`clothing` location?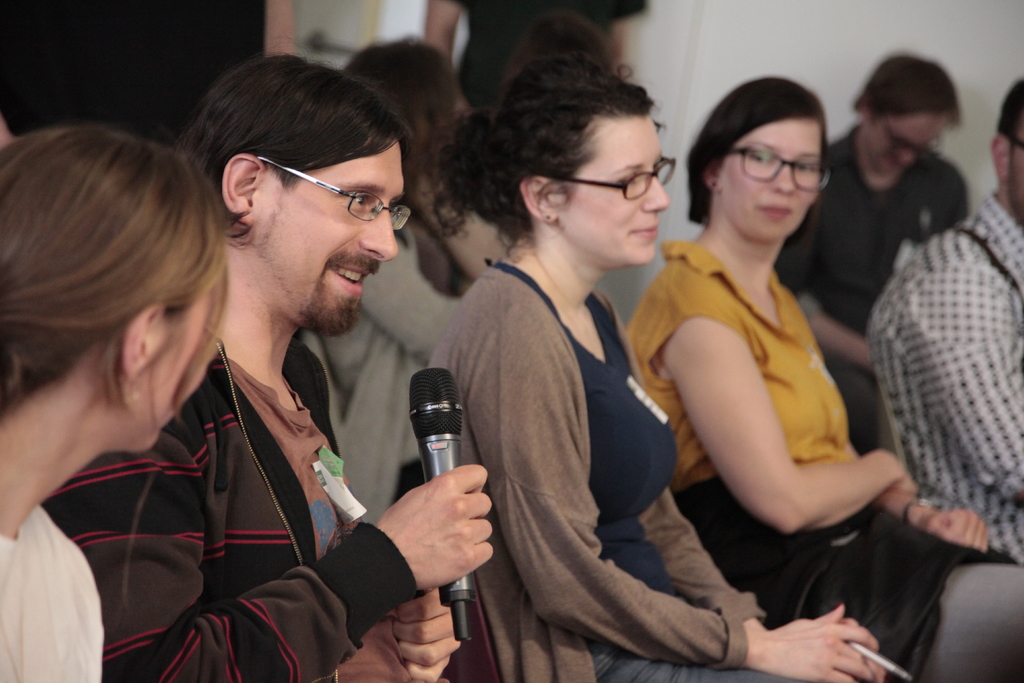
region(429, 261, 815, 682)
